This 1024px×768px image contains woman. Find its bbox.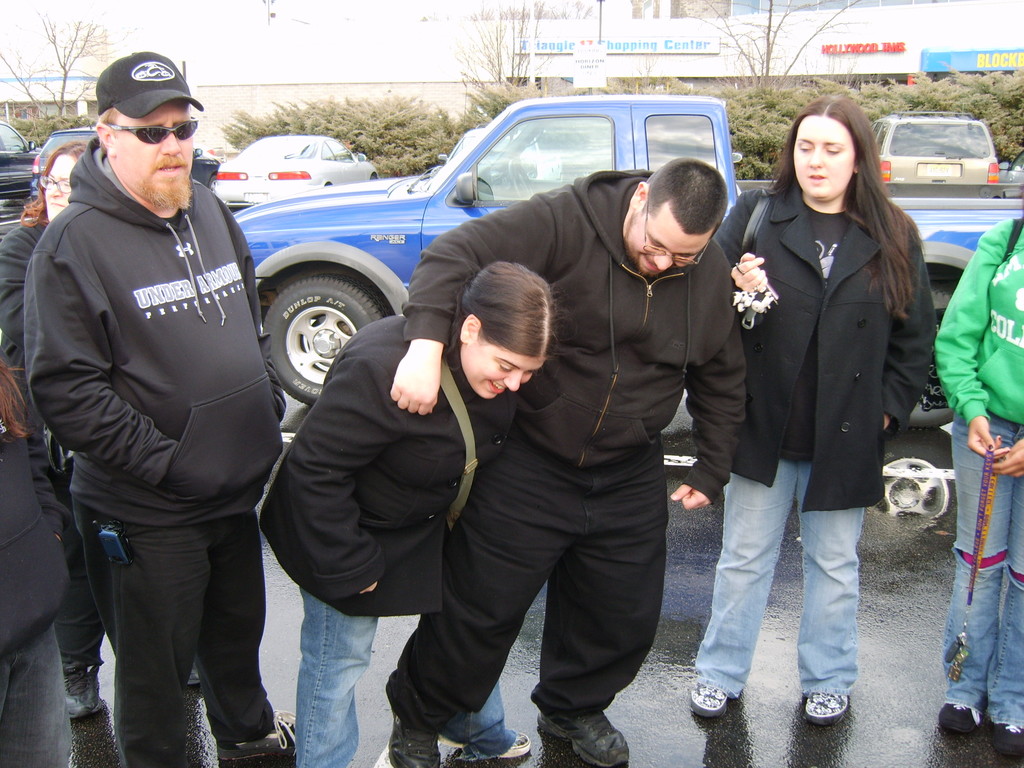
x1=712 y1=88 x2=927 y2=705.
